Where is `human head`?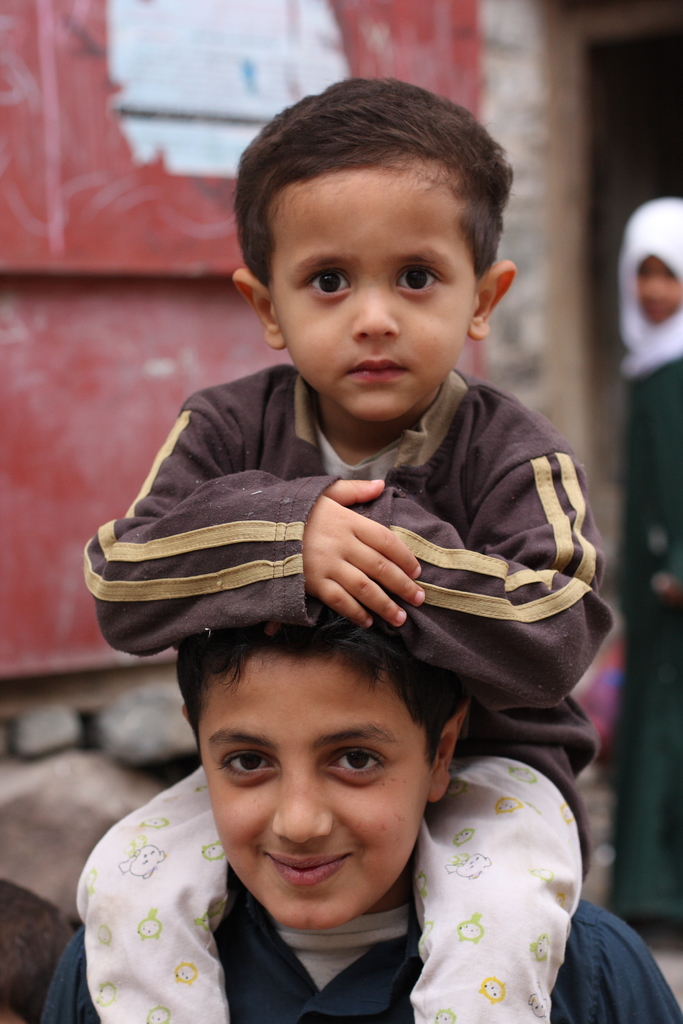
[170, 589, 475, 925].
